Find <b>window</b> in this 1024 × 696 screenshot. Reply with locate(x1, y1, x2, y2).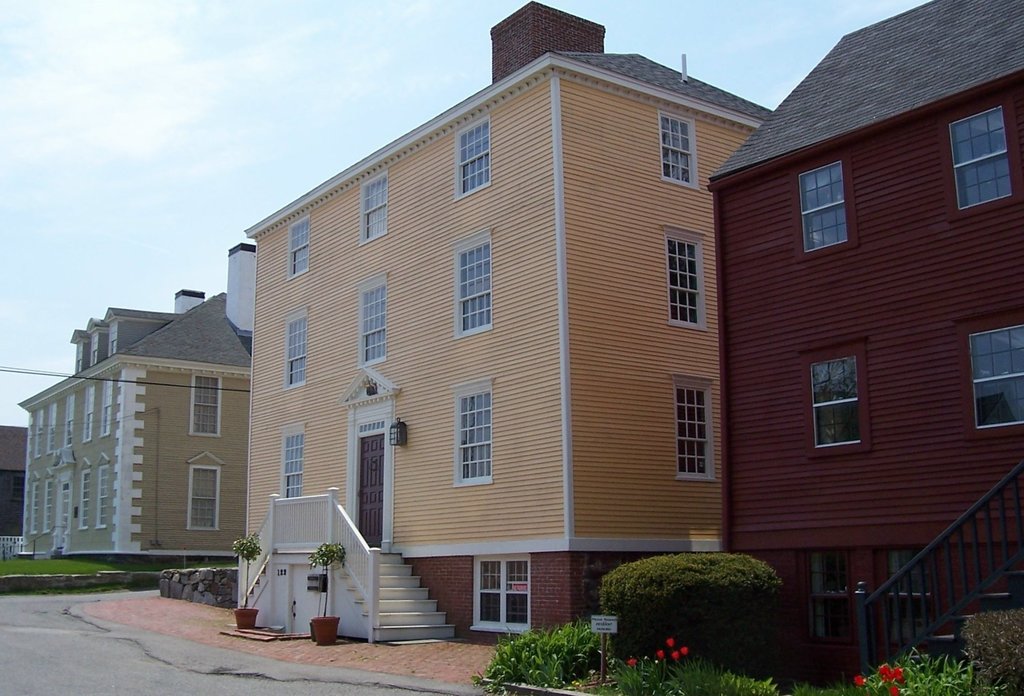
locate(801, 159, 851, 252).
